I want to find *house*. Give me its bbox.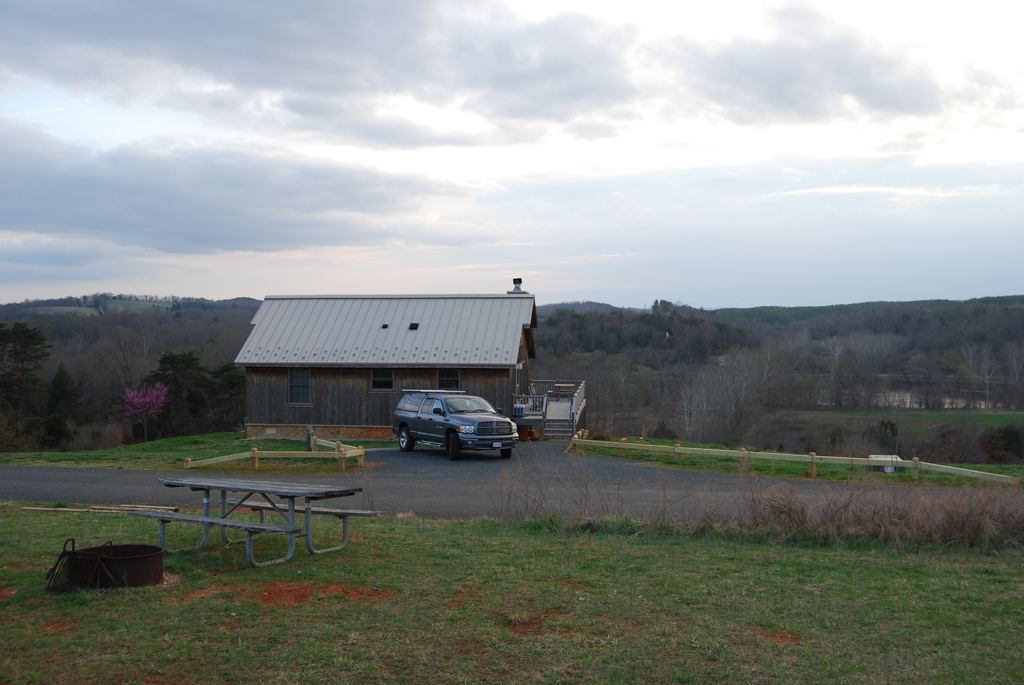
rect(224, 281, 553, 445).
